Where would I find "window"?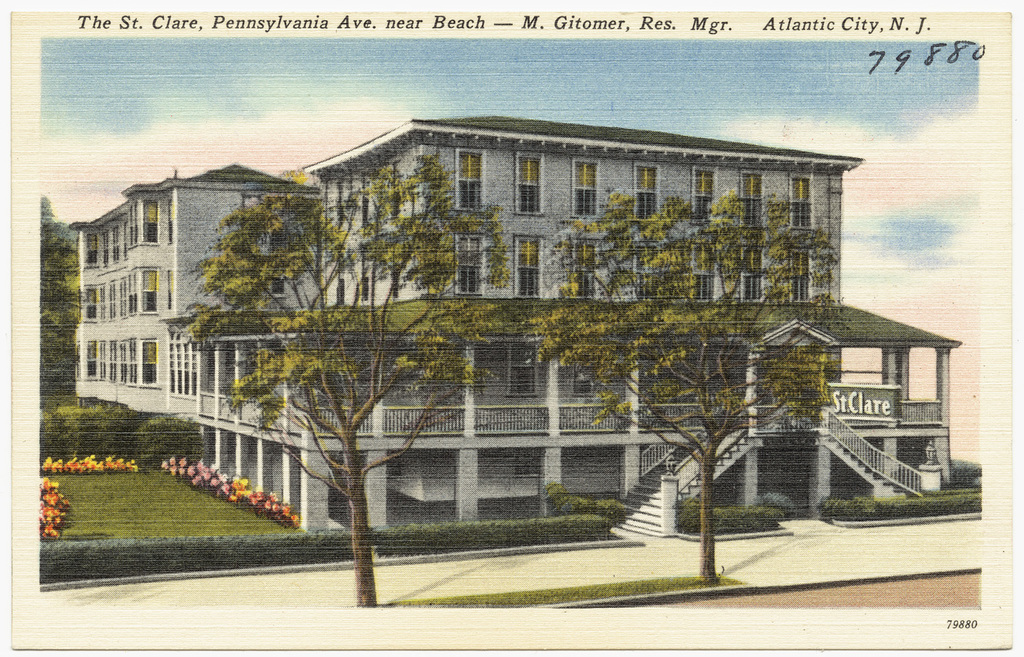
At {"x1": 745, "y1": 245, "x2": 767, "y2": 294}.
